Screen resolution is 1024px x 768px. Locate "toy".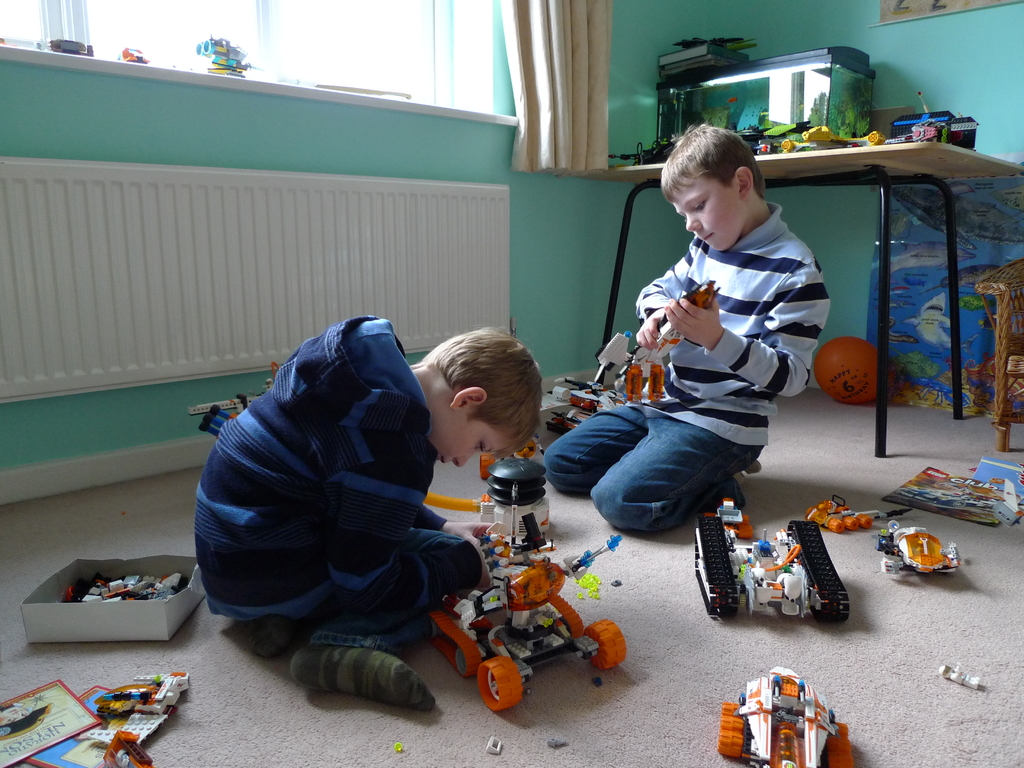
box(802, 495, 904, 534).
